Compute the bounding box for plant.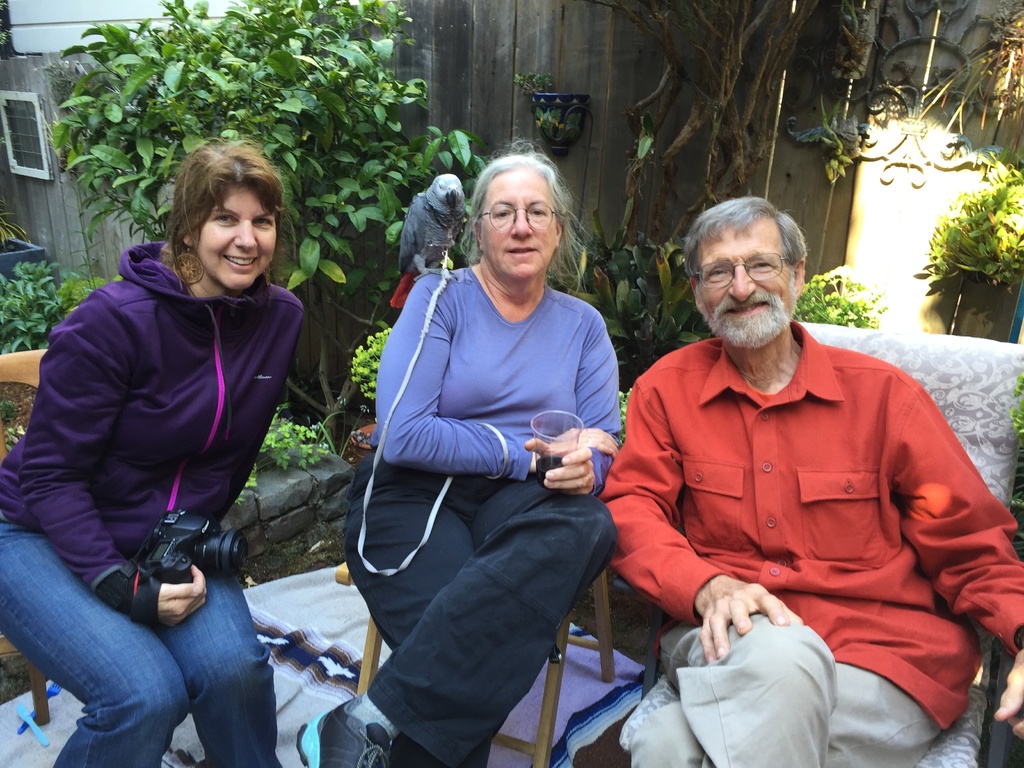
box=[510, 72, 555, 94].
